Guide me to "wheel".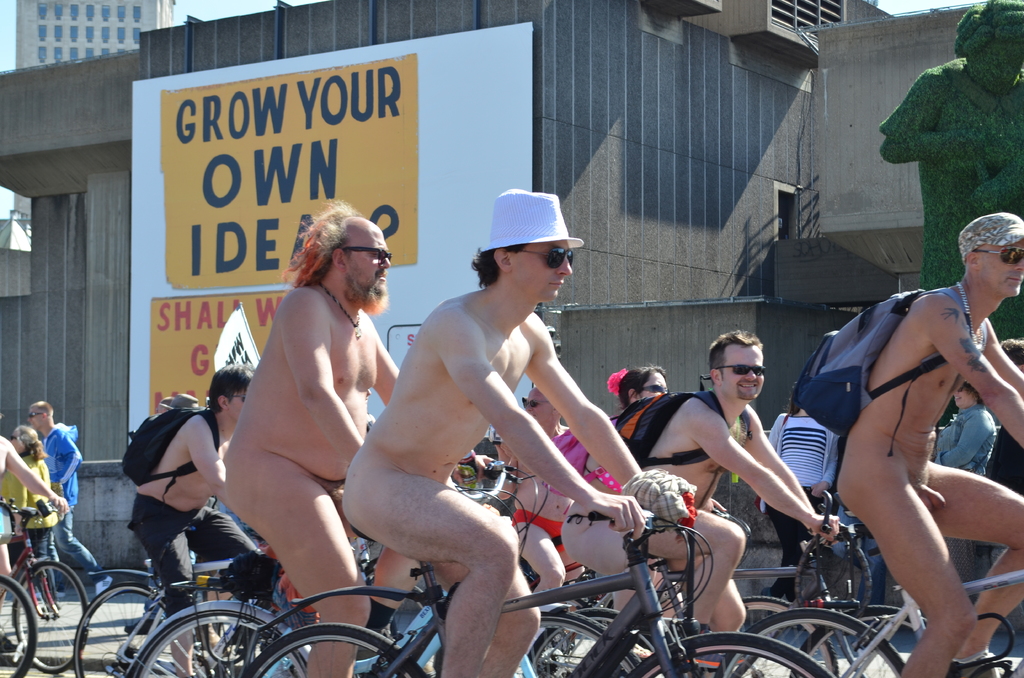
Guidance: bbox(244, 622, 423, 677).
